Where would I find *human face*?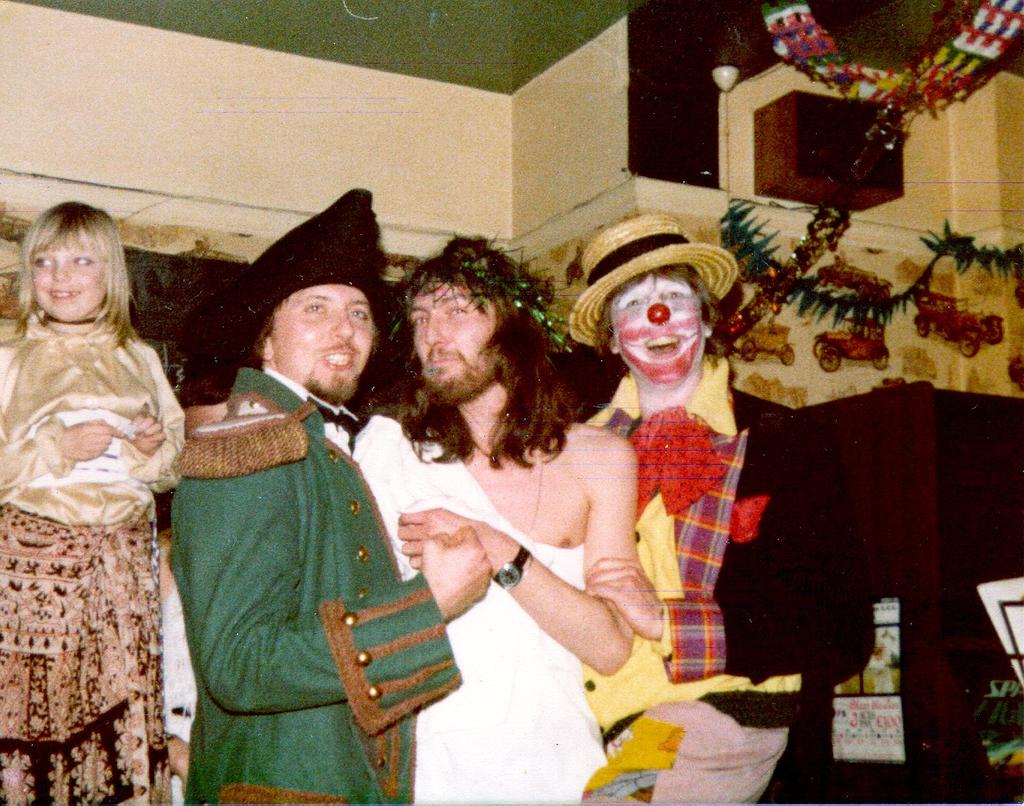
At {"x1": 271, "y1": 281, "x2": 380, "y2": 403}.
